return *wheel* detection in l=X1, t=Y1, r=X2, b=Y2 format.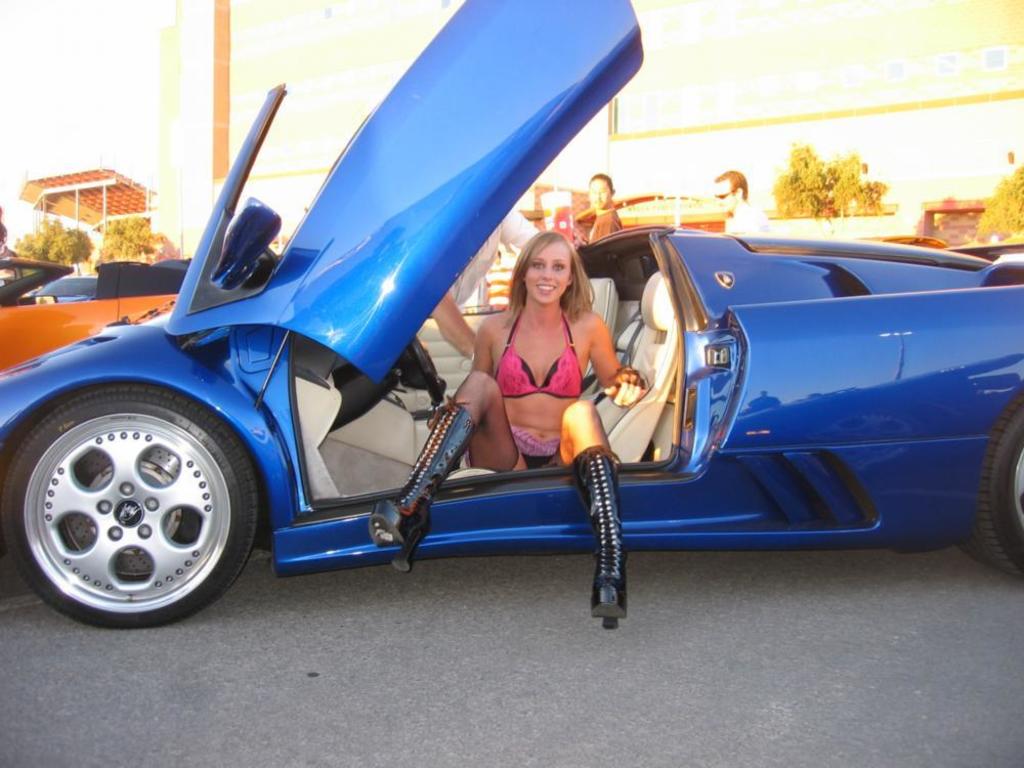
l=4, t=385, r=274, b=633.
